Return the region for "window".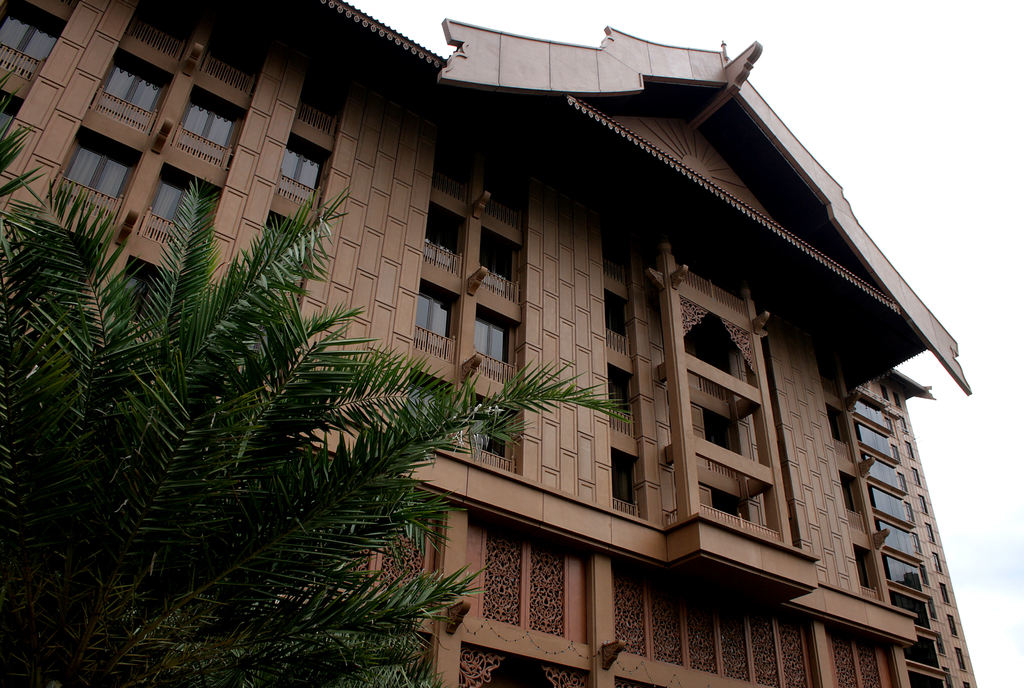
BBox(431, 137, 471, 203).
